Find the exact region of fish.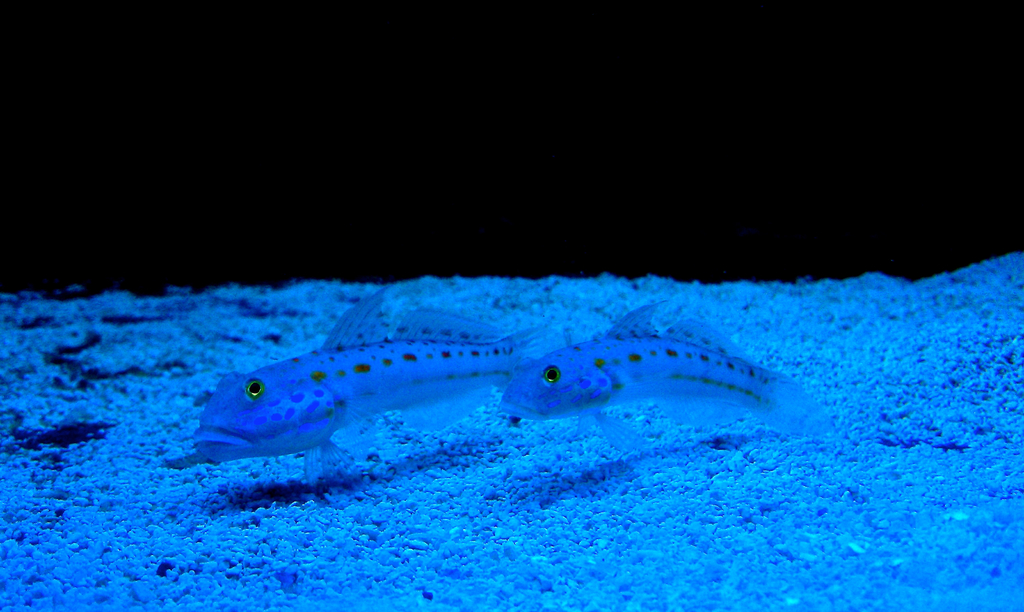
Exact region: x1=200, y1=322, x2=556, y2=494.
